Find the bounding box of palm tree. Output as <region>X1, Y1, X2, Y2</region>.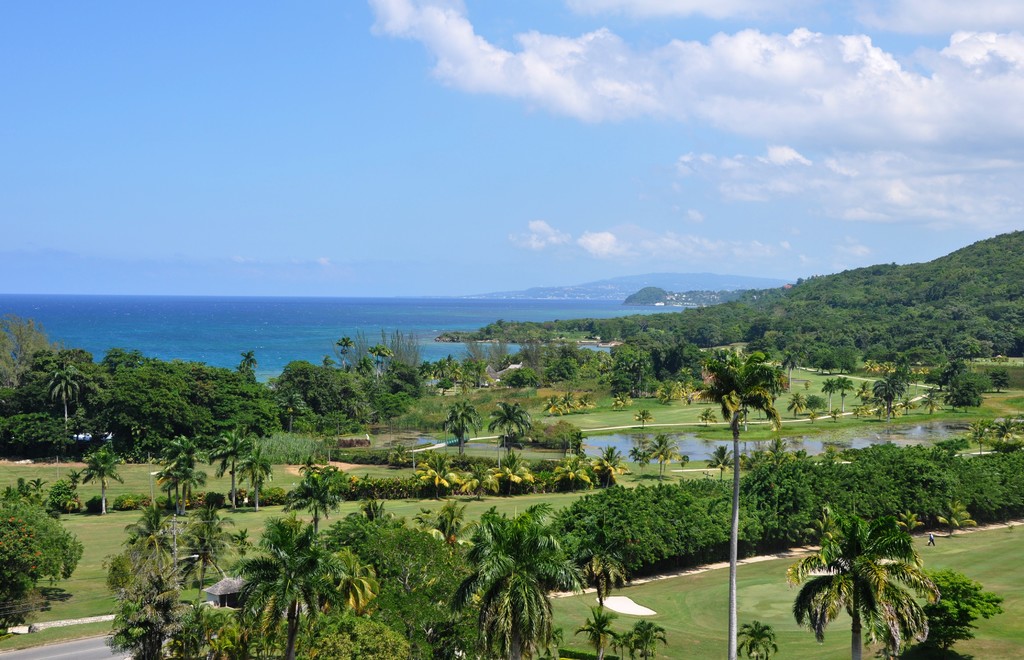
<region>162, 436, 201, 525</region>.
